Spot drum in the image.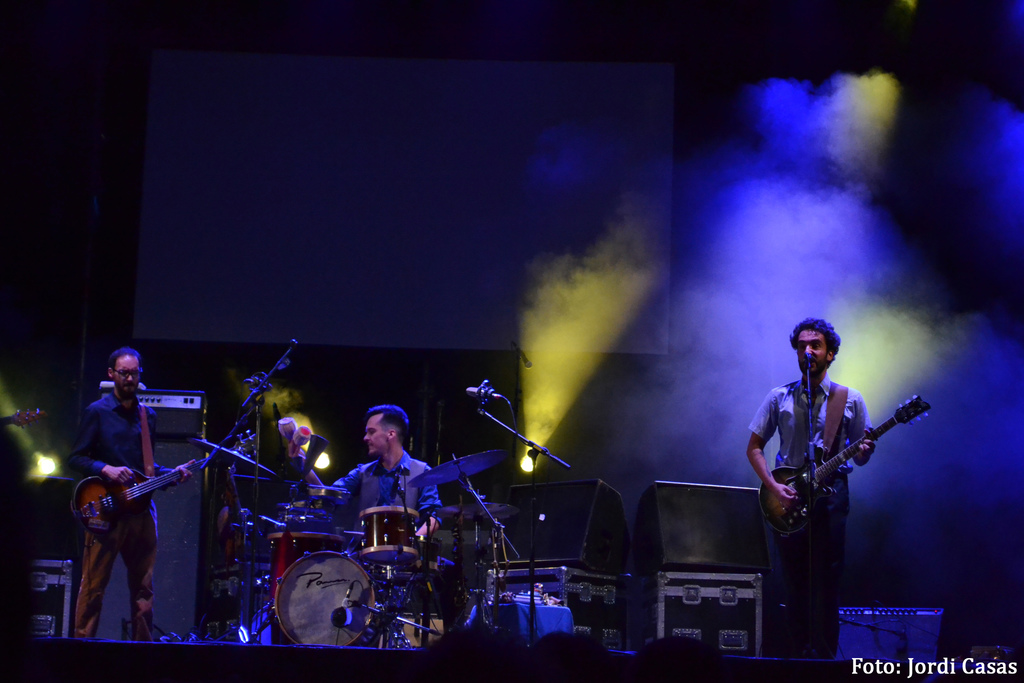
drum found at <box>266,534,346,646</box>.
